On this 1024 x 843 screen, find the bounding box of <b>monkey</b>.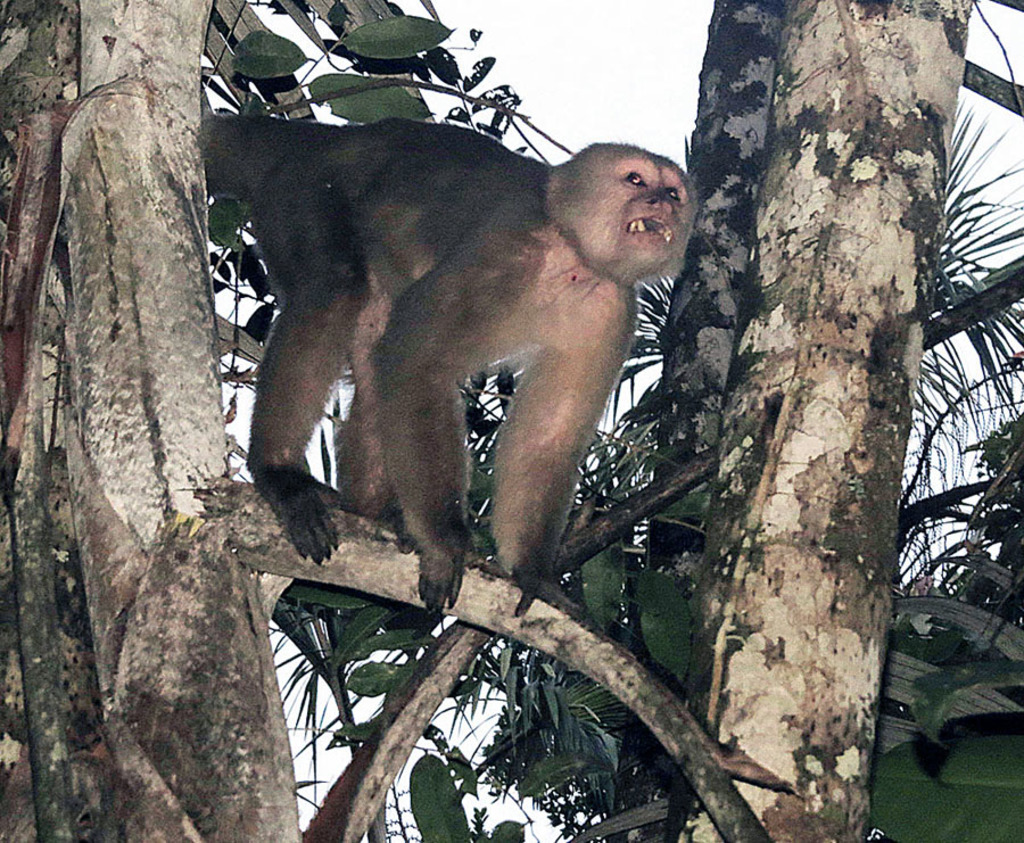
Bounding box: x1=236 y1=107 x2=733 y2=706.
